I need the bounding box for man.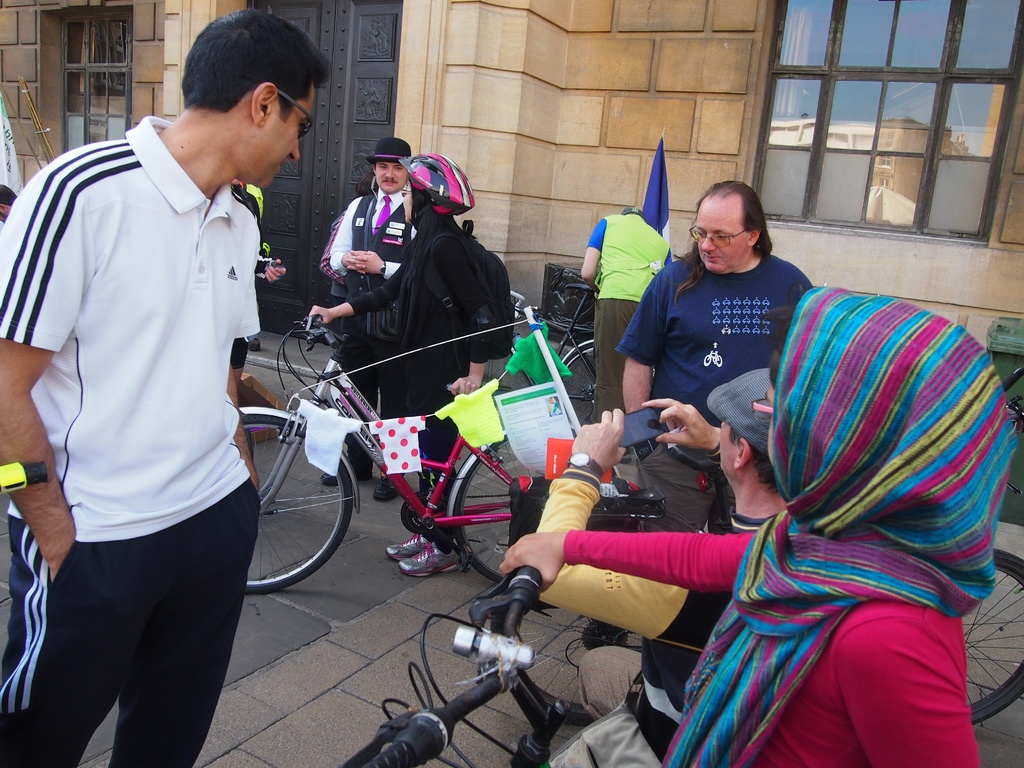
Here it is: left=15, top=25, right=305, bottom=732.
